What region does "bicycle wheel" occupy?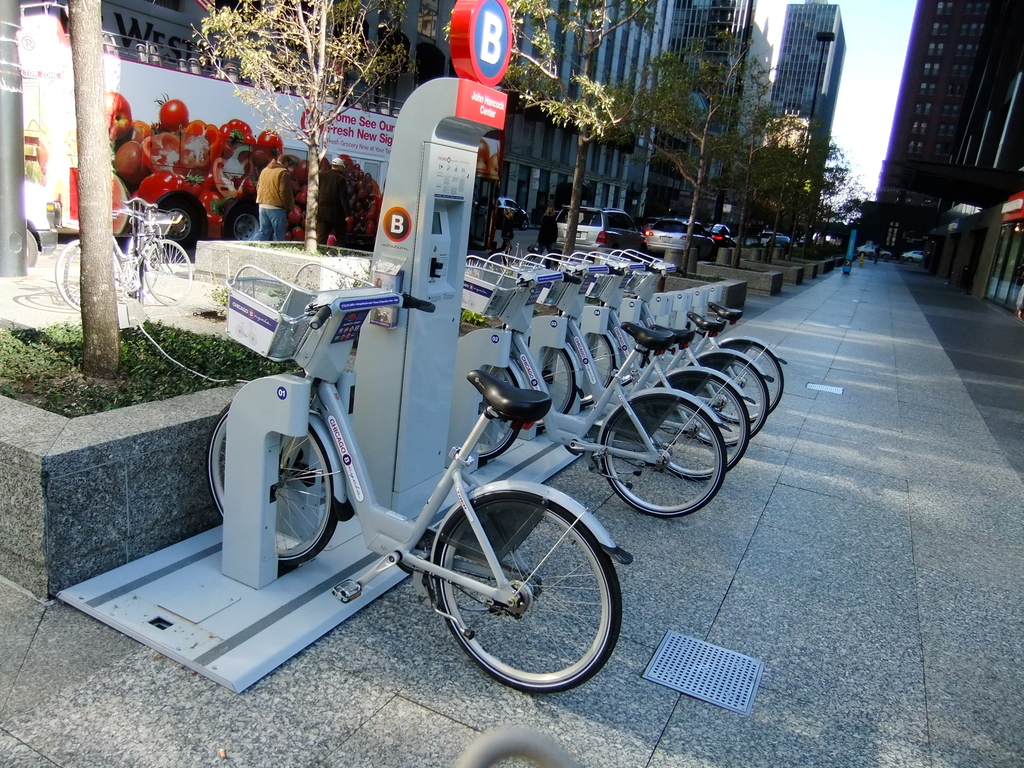
<region>477, 371, 518, 463</region>.
